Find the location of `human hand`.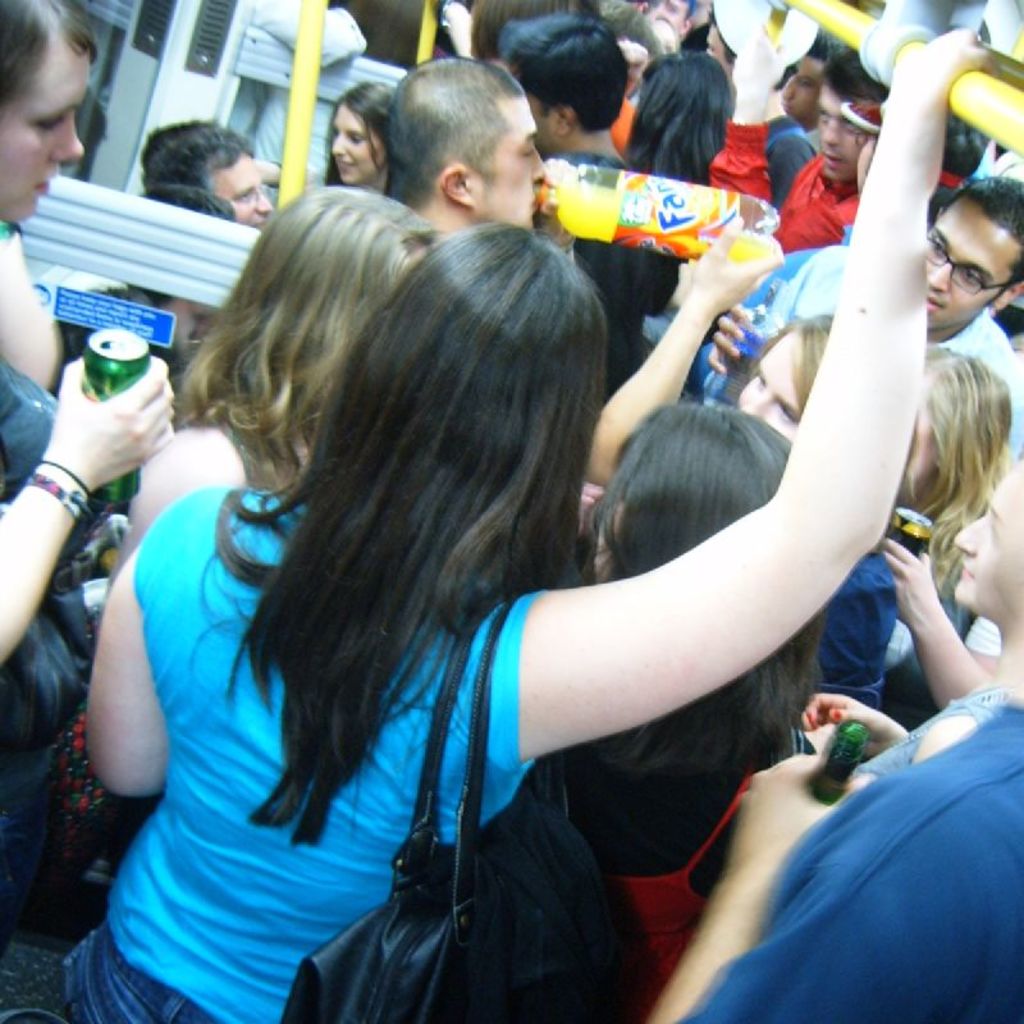
Location: <bbox>56, 355, 175, 490</bbox>.
